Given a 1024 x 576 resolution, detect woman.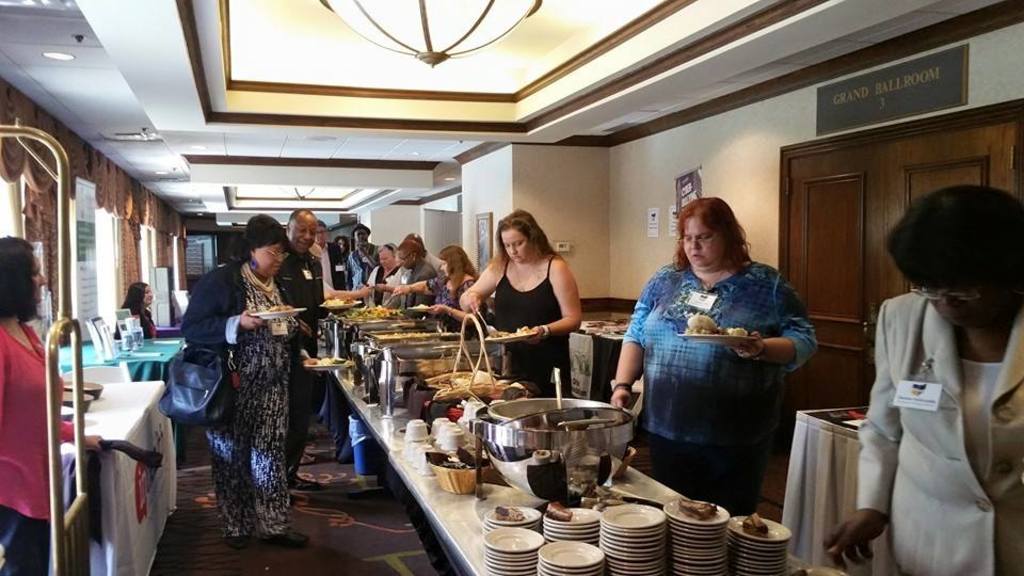
{"left": 631, "top": 177, "right": 812, "bottom": 518}.
